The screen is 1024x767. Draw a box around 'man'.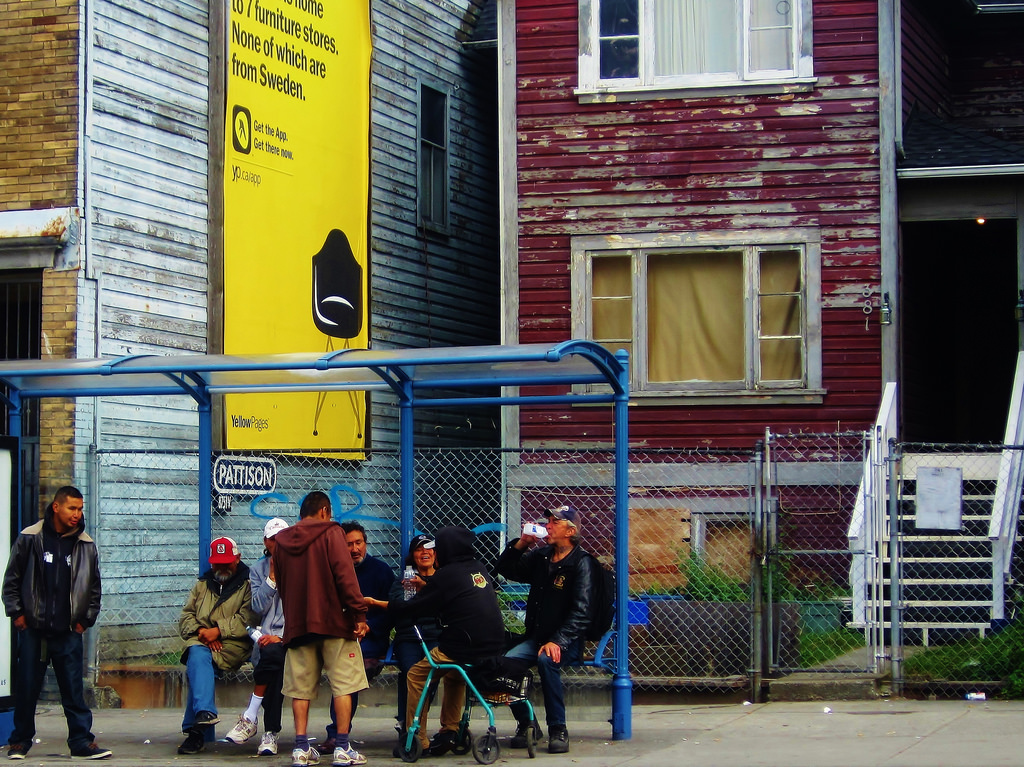
x1=10 y1=480 x2=99 y2=749.
